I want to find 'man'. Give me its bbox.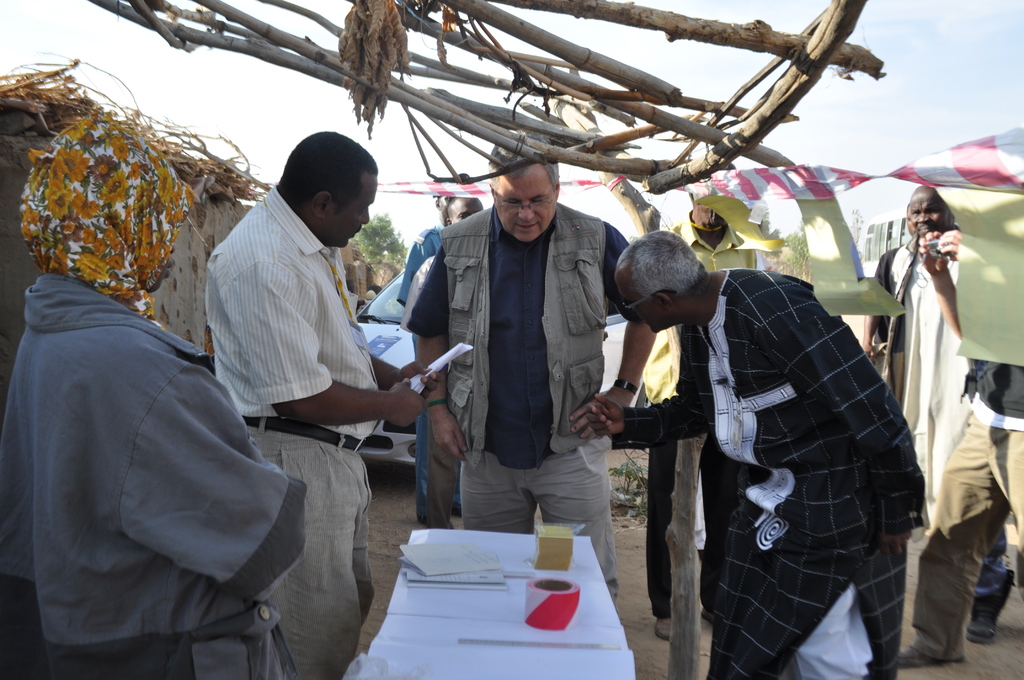
{"left": 891, "top": 183, "right": 972, "bottom": 541}.
